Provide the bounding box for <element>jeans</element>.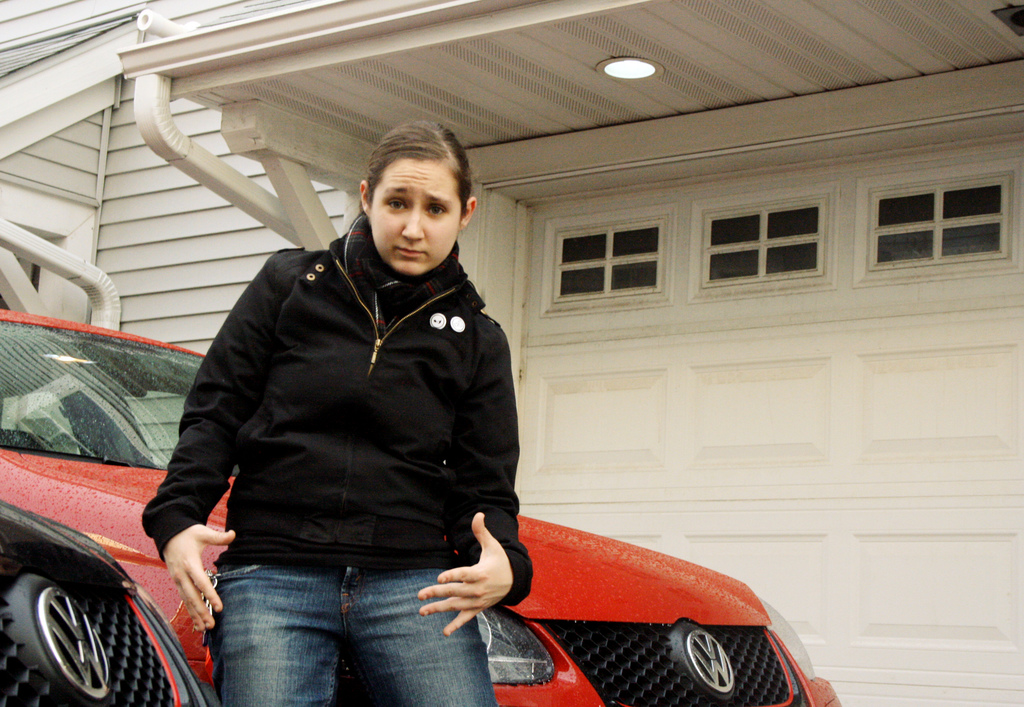
region(210, 553, 498, 706).
